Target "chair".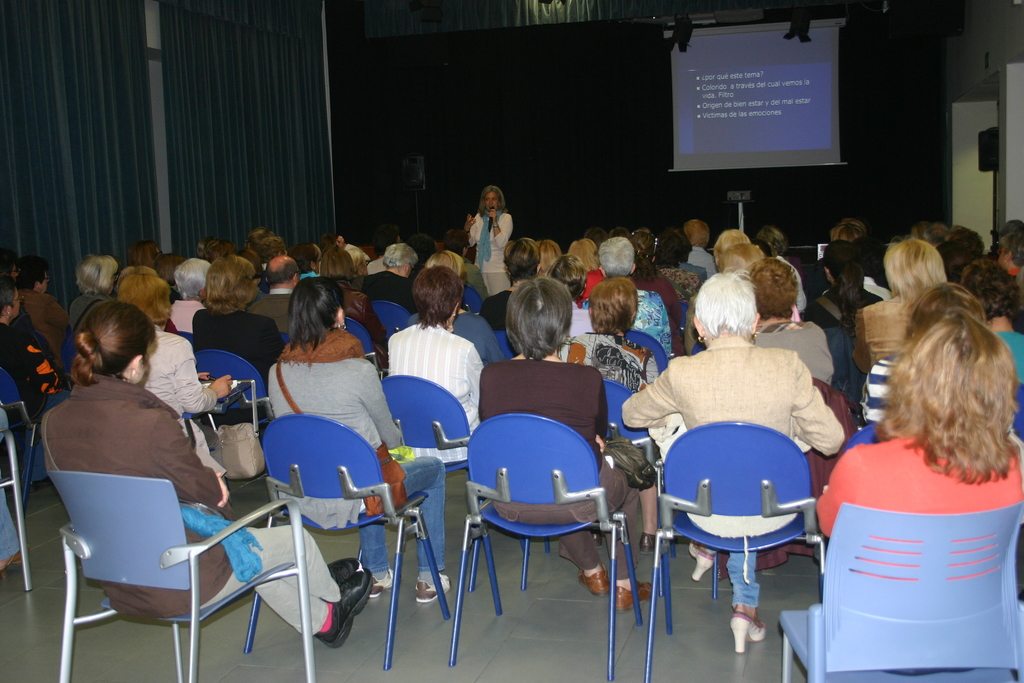
Target region: [548, 372, 665, 551].
